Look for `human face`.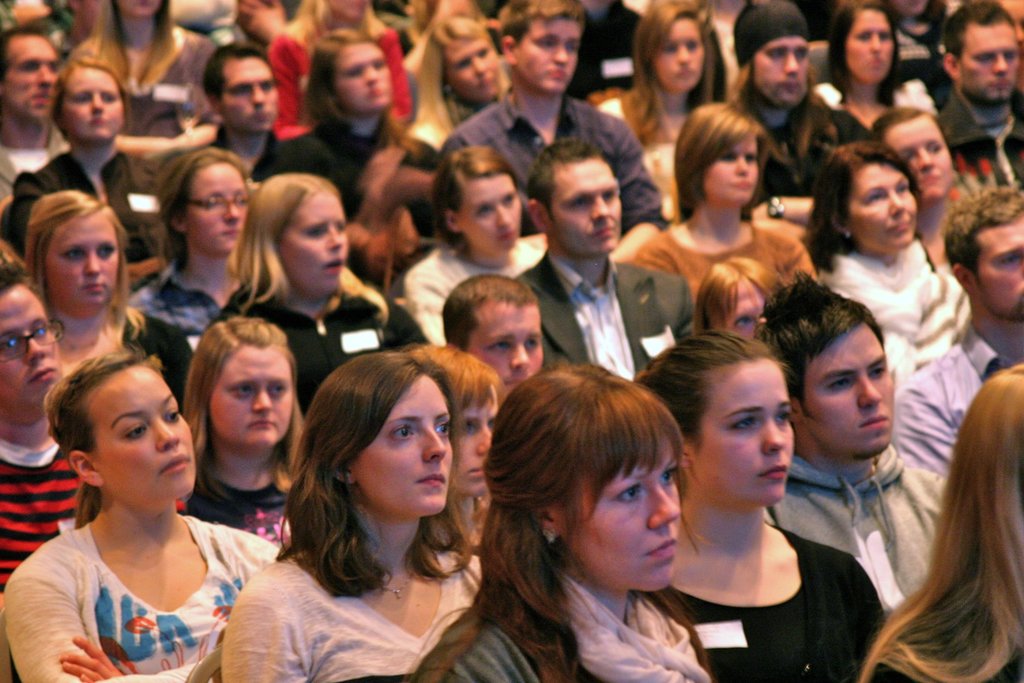
Found: [left=275, top=197, right=349, bottom=295].
